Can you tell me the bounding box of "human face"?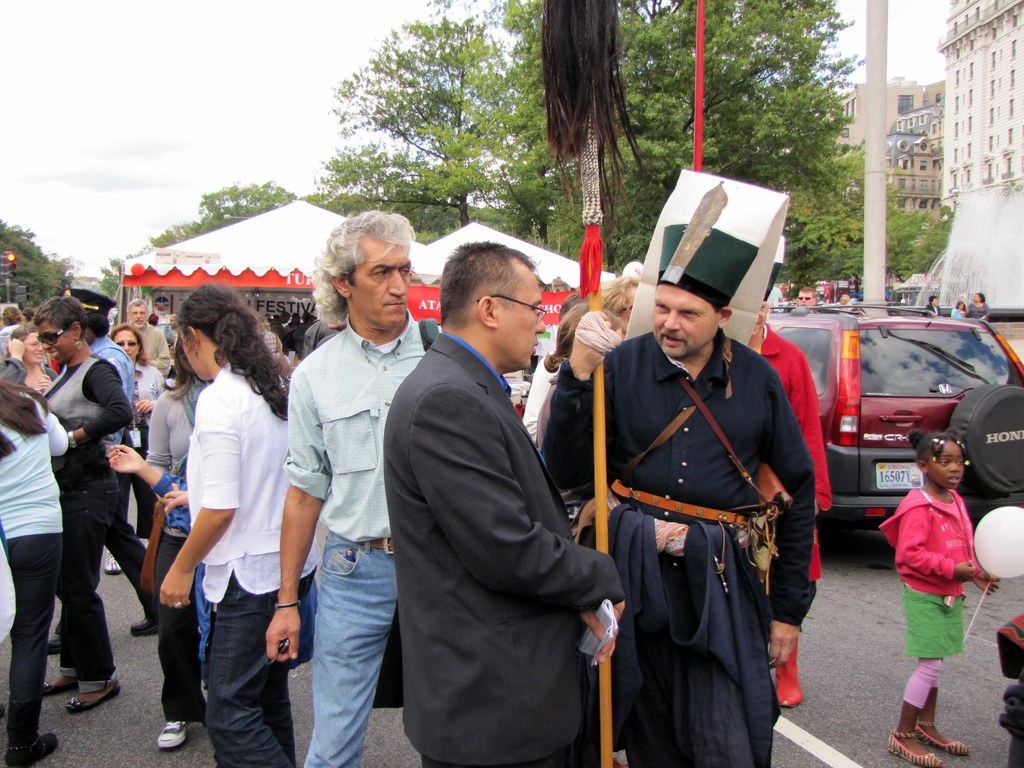
pyautogui.locateOnScreen(26, 333, 47, 367).
